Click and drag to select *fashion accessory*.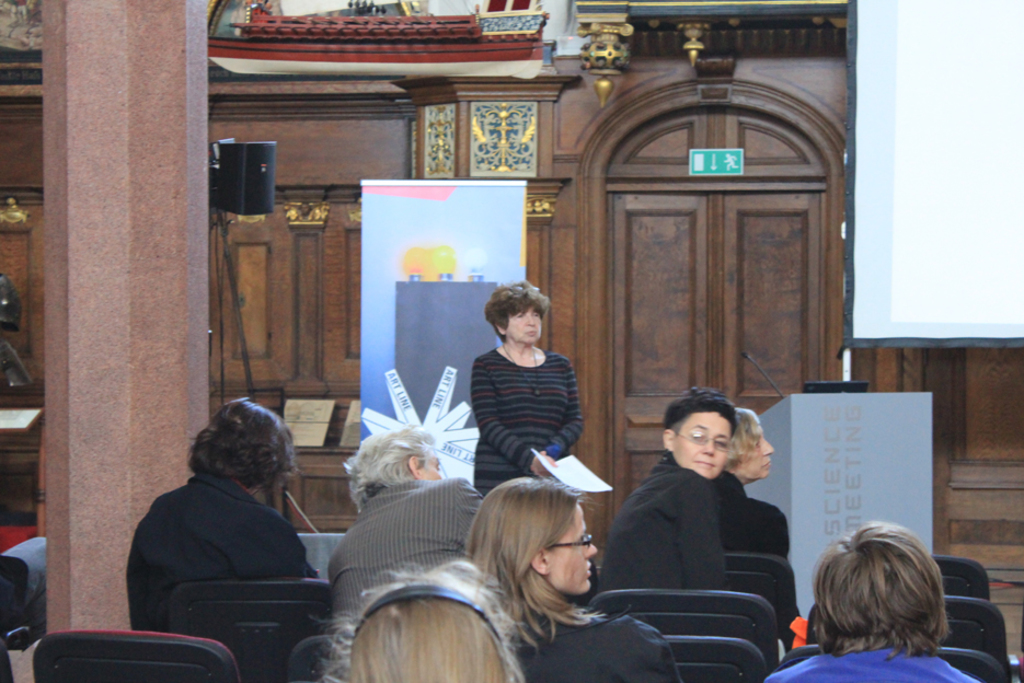
Selection: (x1=354, y1=586, x2=504, y2=640).
